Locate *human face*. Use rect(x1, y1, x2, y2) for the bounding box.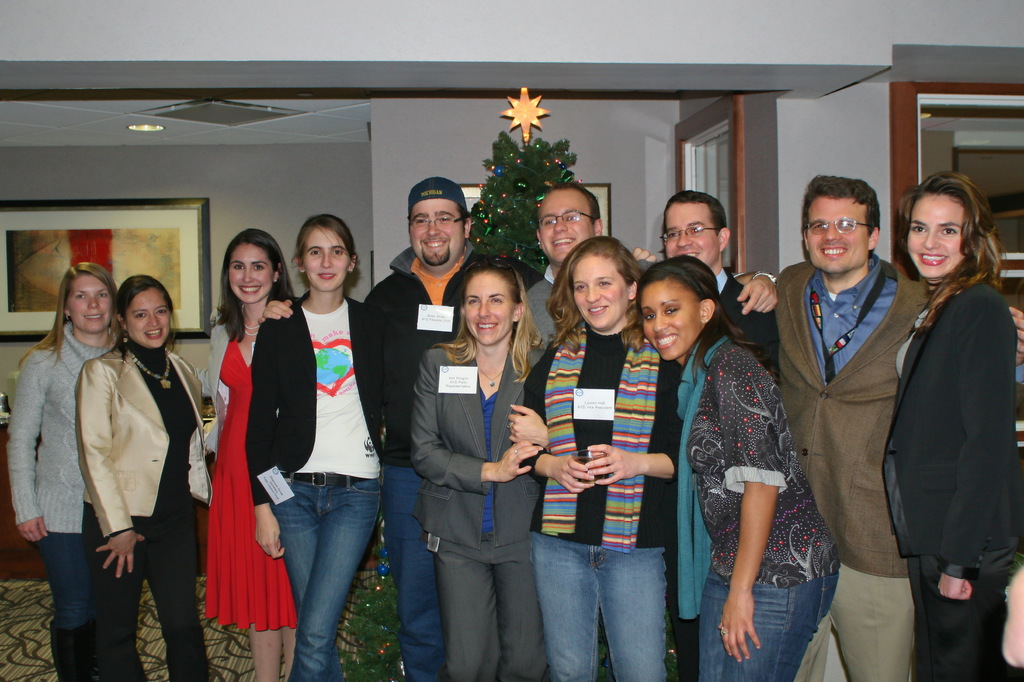
rect(232, 245, 274, 302).
